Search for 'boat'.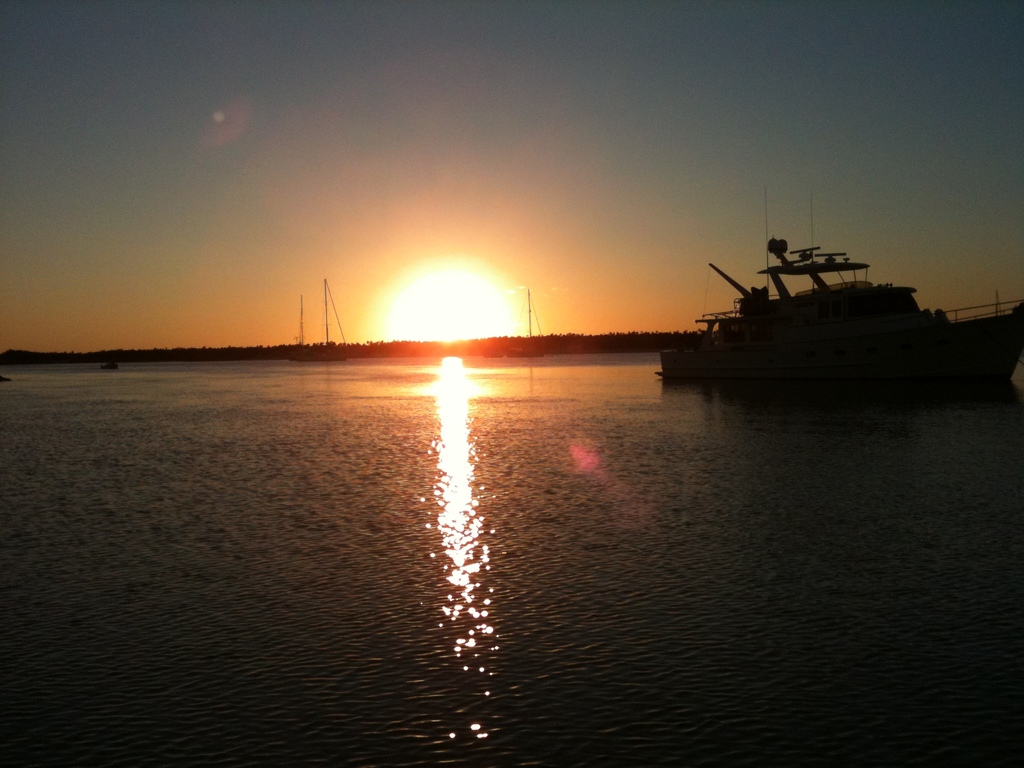
Found at box=[483, 347, 501, 360].
